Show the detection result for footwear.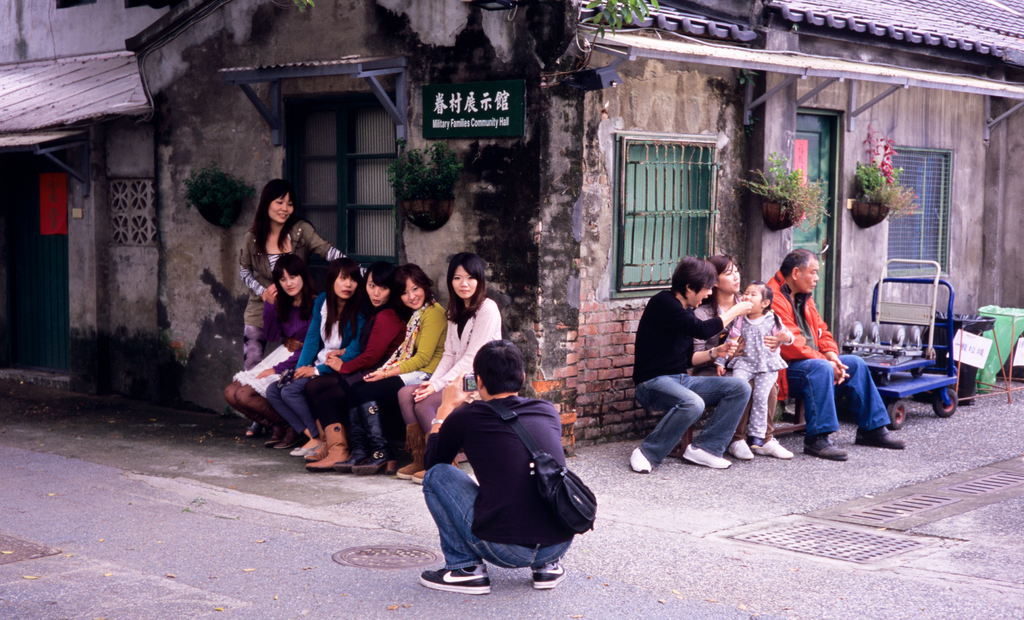
bbox=[307, 425, 357, 471].
